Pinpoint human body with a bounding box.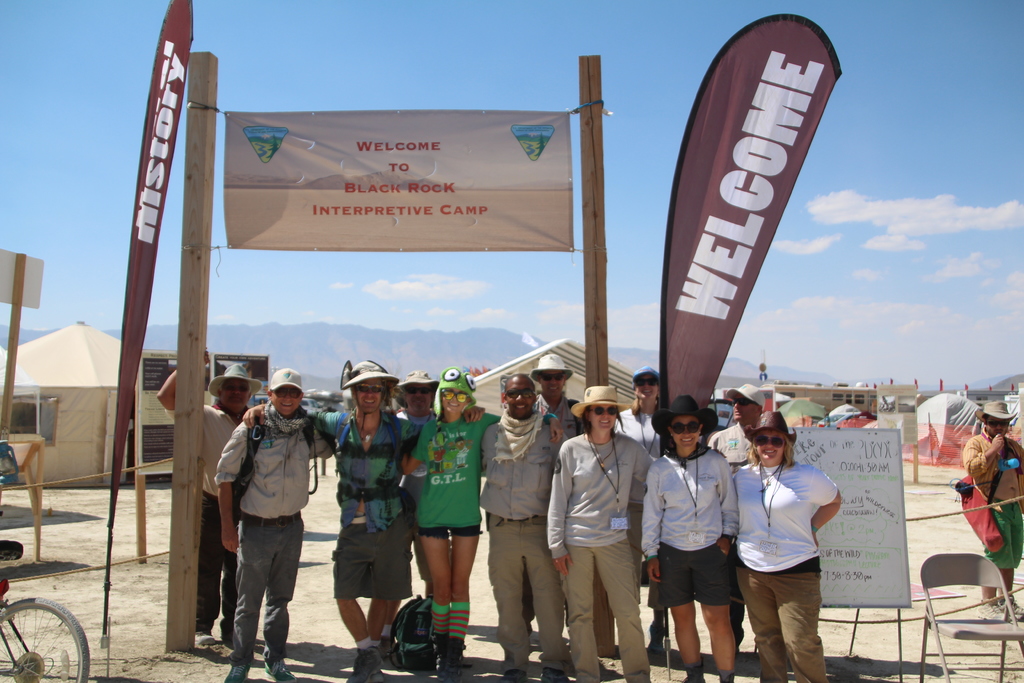
[215, 399, 320, 682].
